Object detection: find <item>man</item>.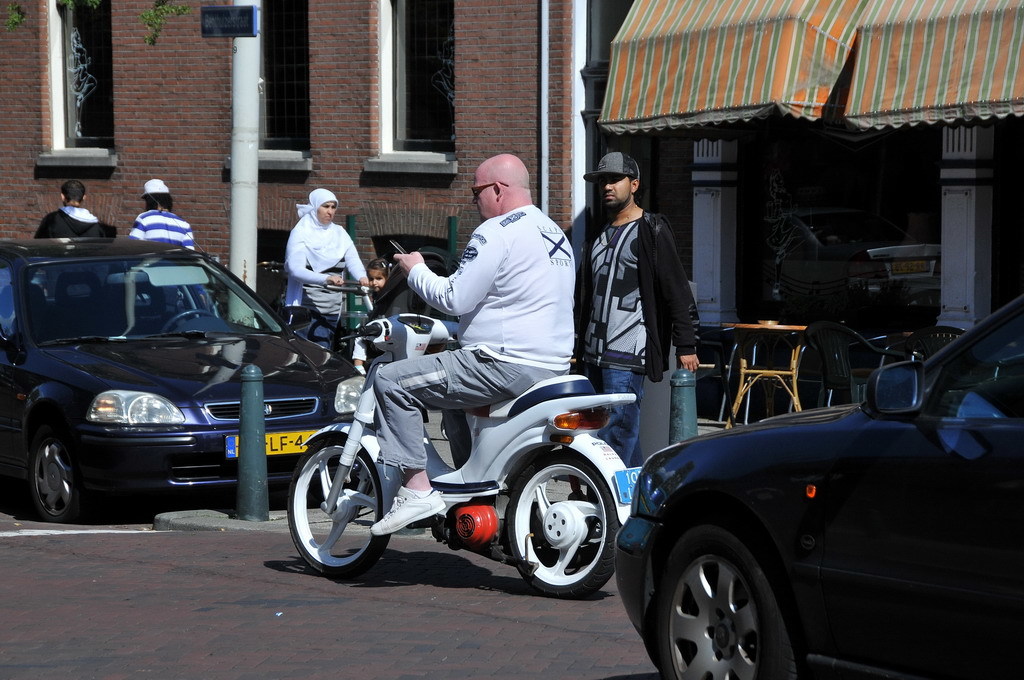
32/182/112/312.
